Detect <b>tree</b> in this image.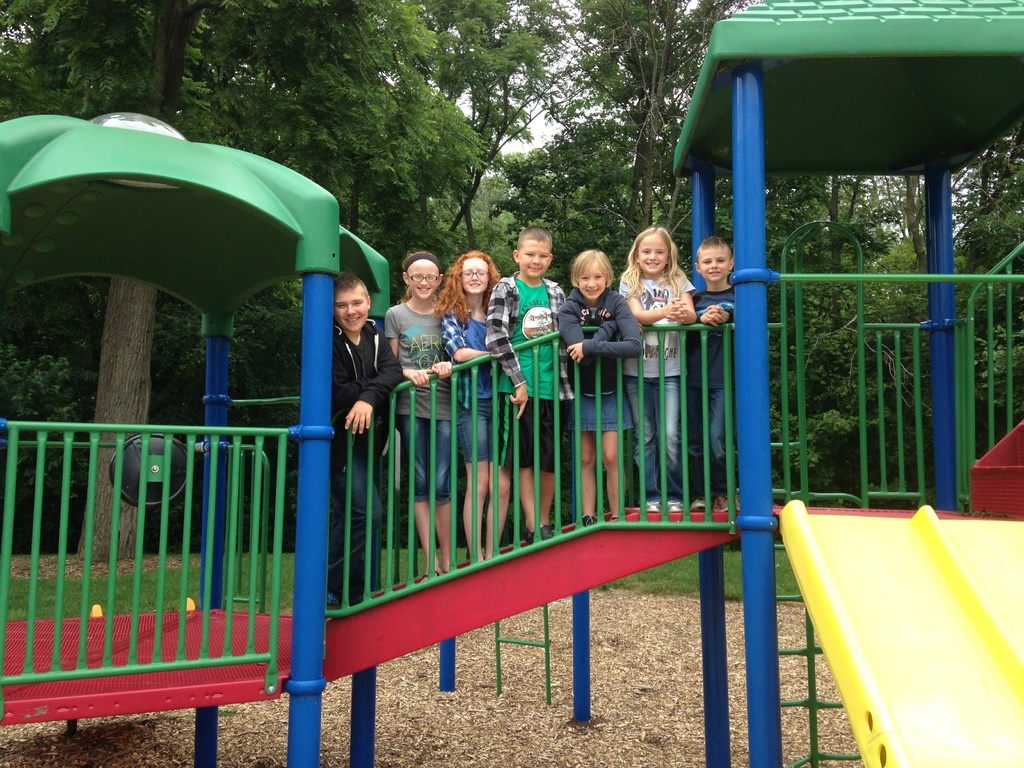
Detection: x1=399 y1=0 x2=555 y2=268.
